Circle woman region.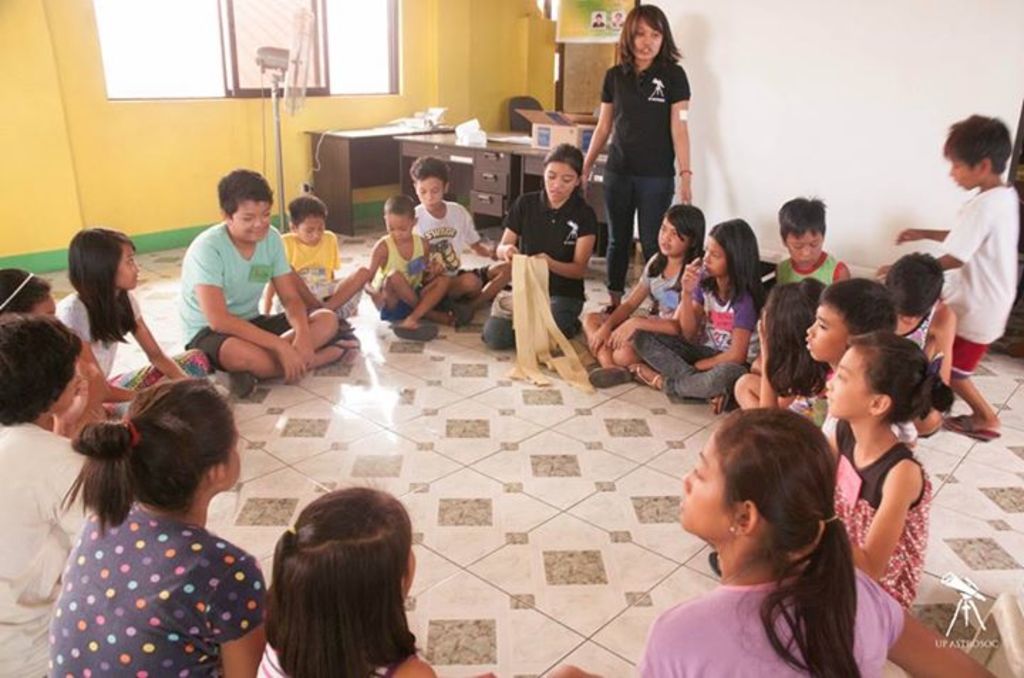
Region: [left=0, top=310, right=104, bottom=677].
